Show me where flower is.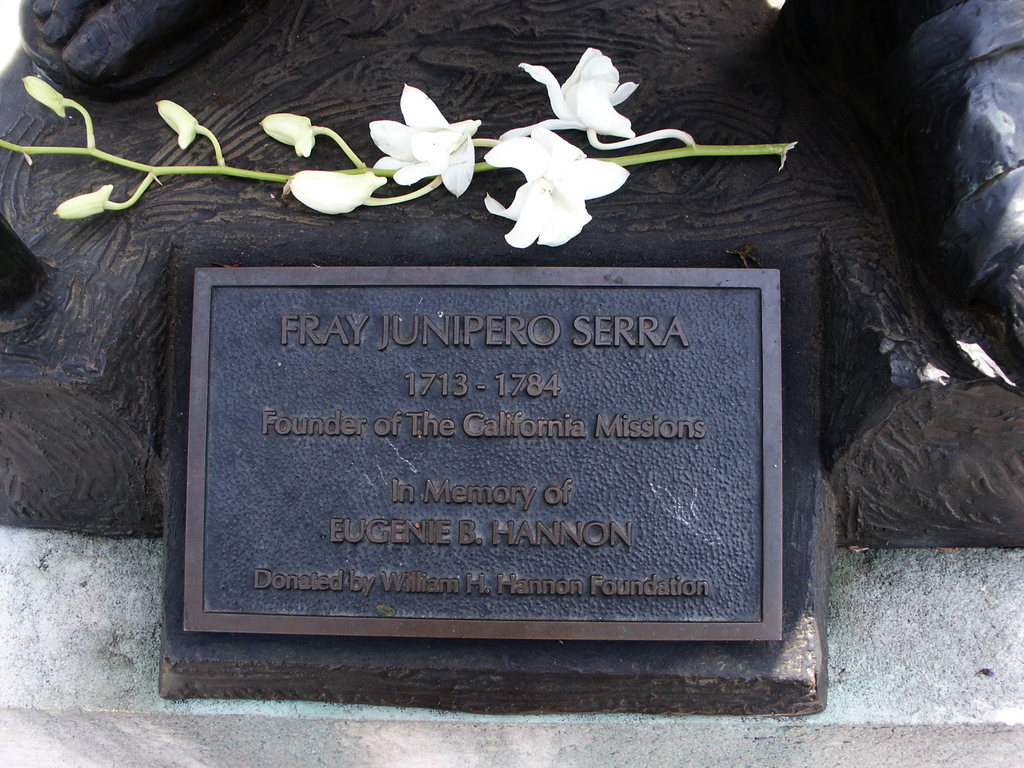
flower is at <bbox>371, 82, 483, 198</bbox>.
